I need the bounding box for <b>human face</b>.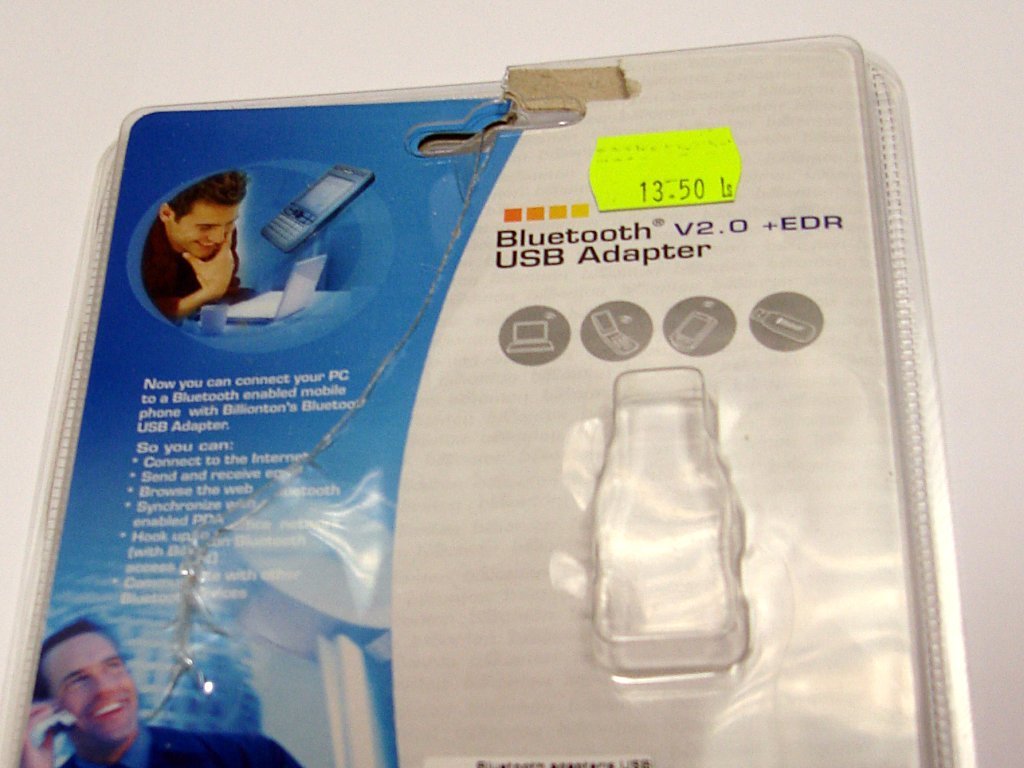
Here it is: [39, 625, 140, 737].
